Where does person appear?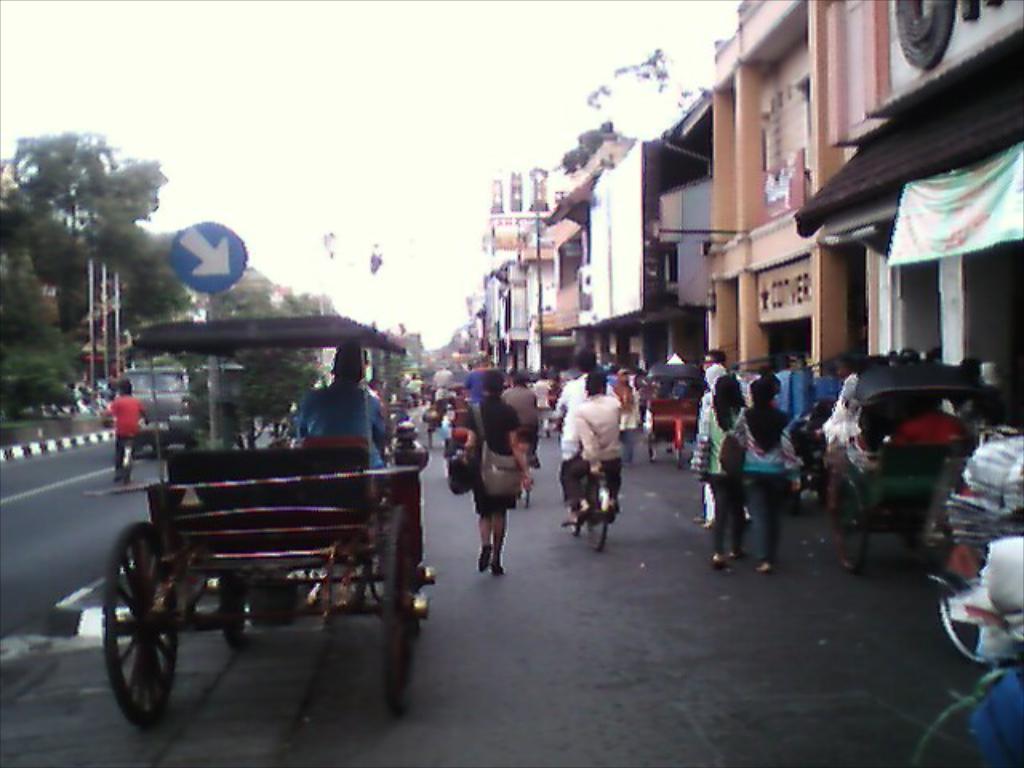
Appears at (707,381,741,576).
